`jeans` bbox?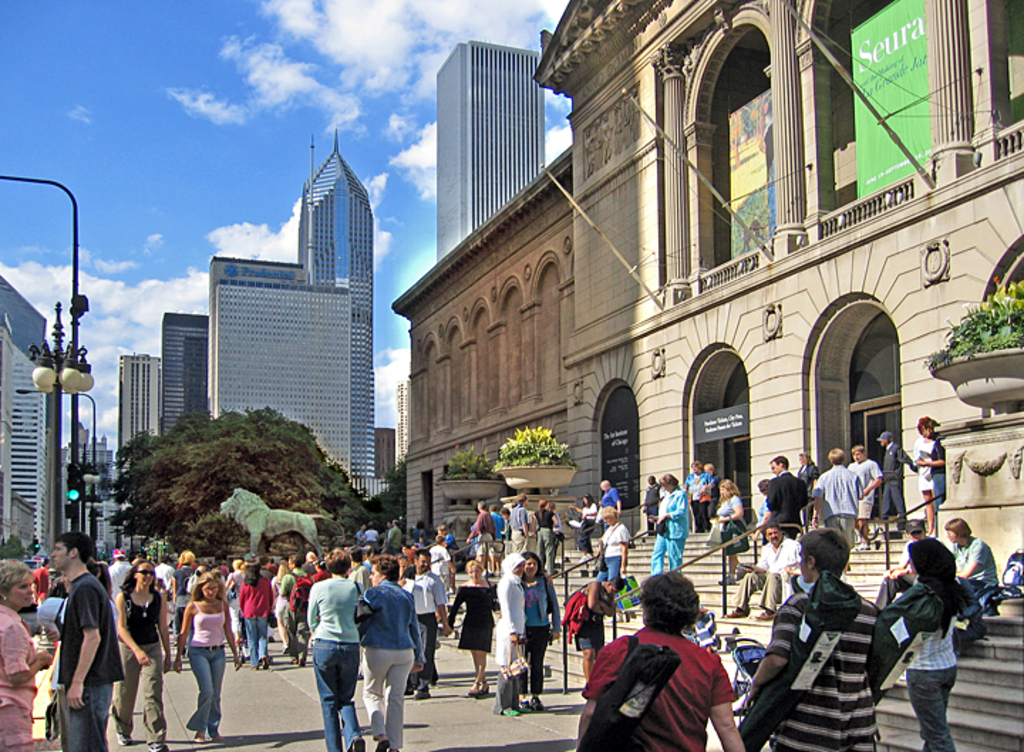
BBox(296, 644, 363, 743)
